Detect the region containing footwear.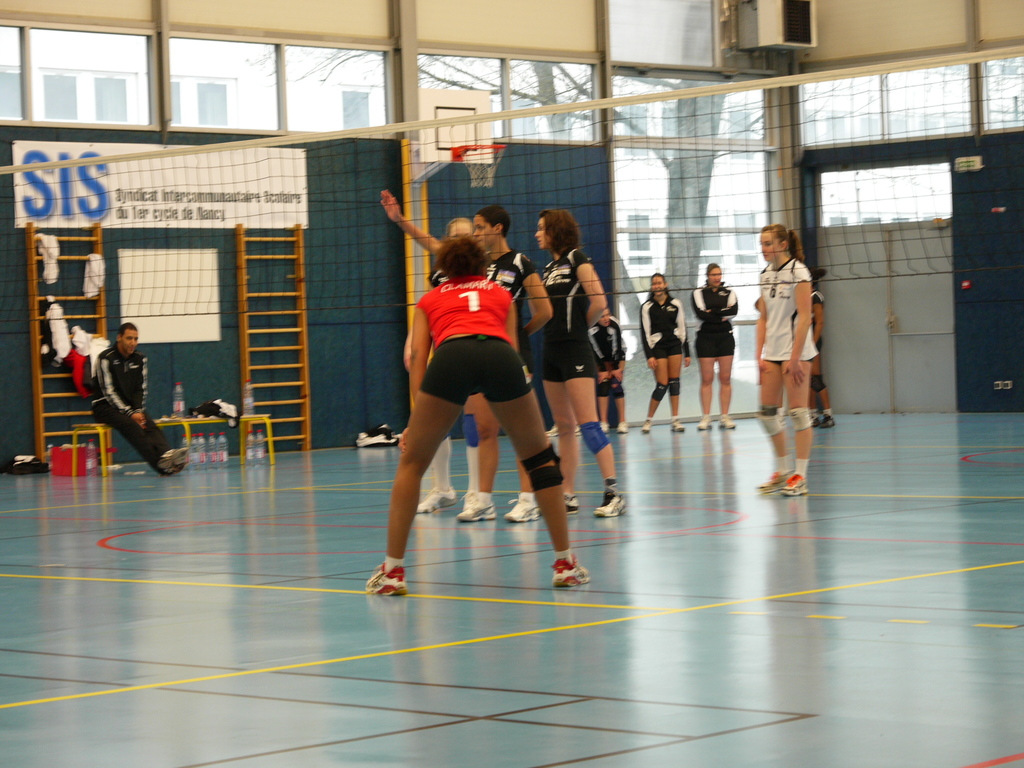
761/472/790/498.
